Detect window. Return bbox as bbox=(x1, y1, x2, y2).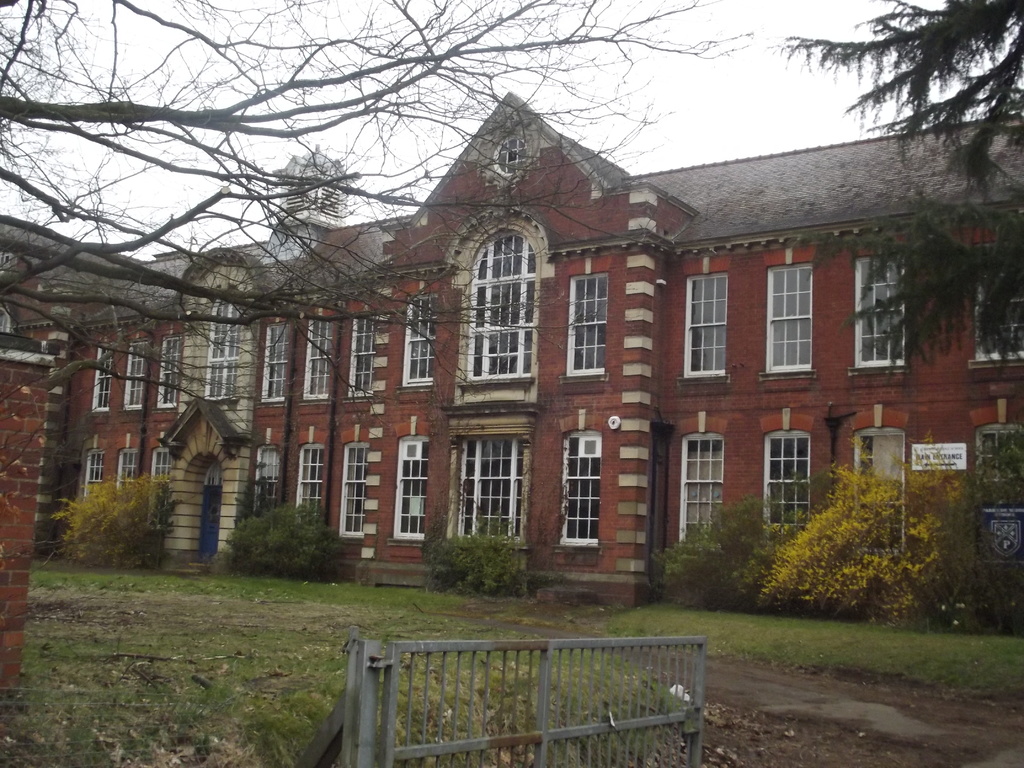
bbox=(307, 320, 334, 399).
